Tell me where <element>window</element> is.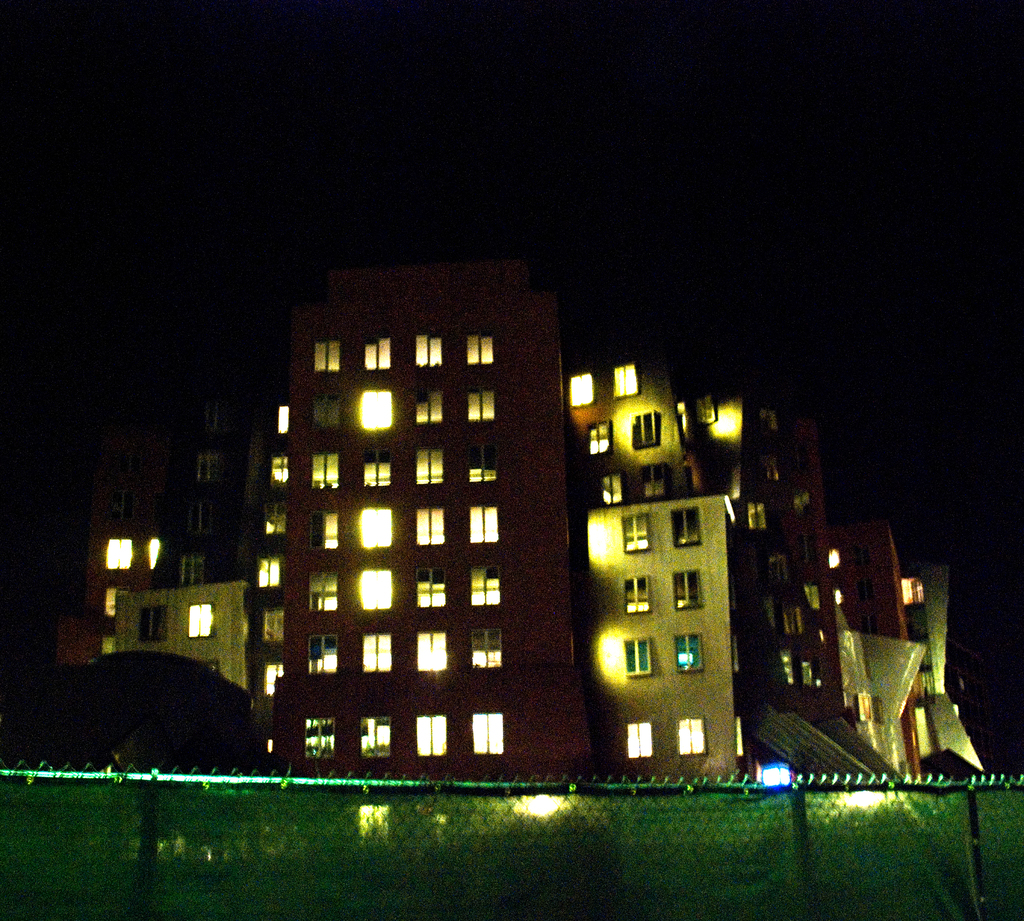
<element>window</element> is at [x1=363, y1=639, x2=394, y2=677].
